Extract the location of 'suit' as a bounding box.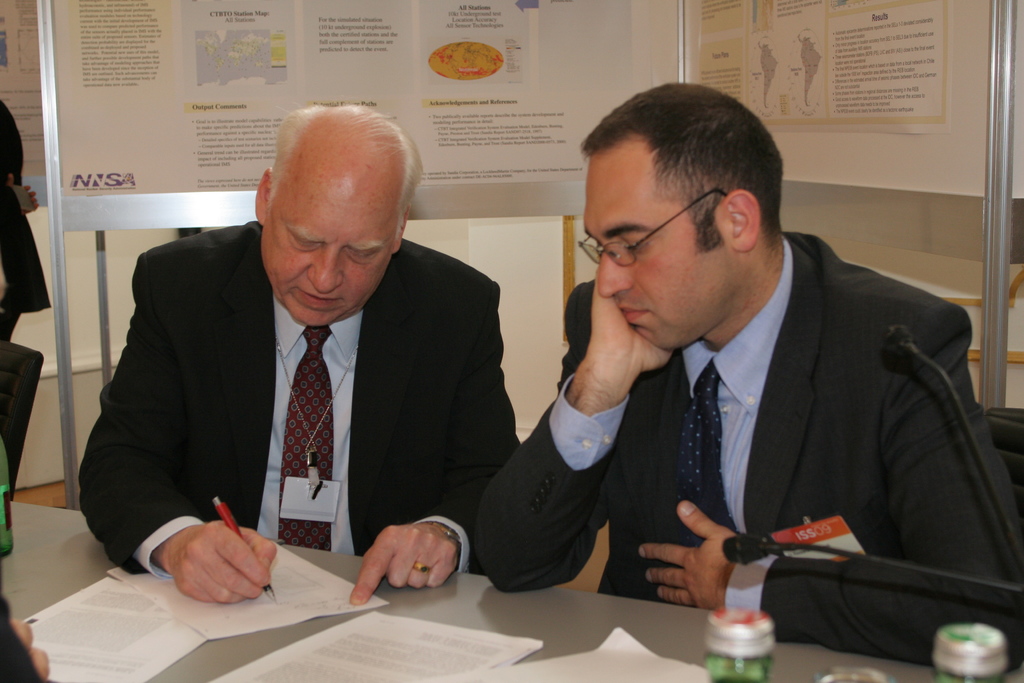
[x1=90, y1=188, x2=519, y2=597].
